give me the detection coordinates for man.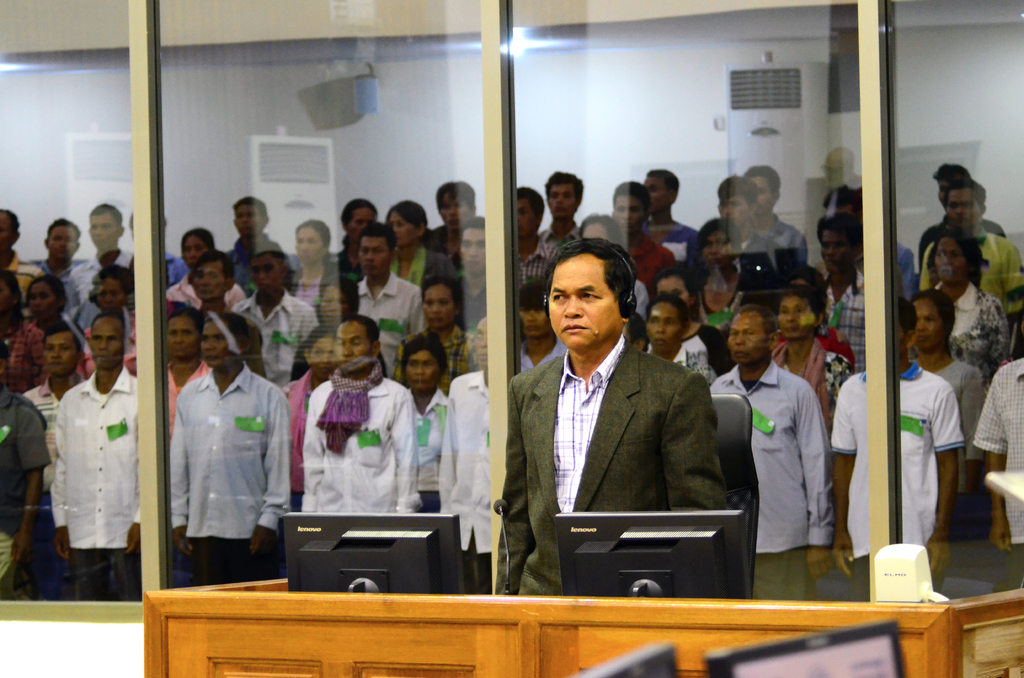
{"left": 24, "top": 321, "right": 85, "bottom": 501}.
